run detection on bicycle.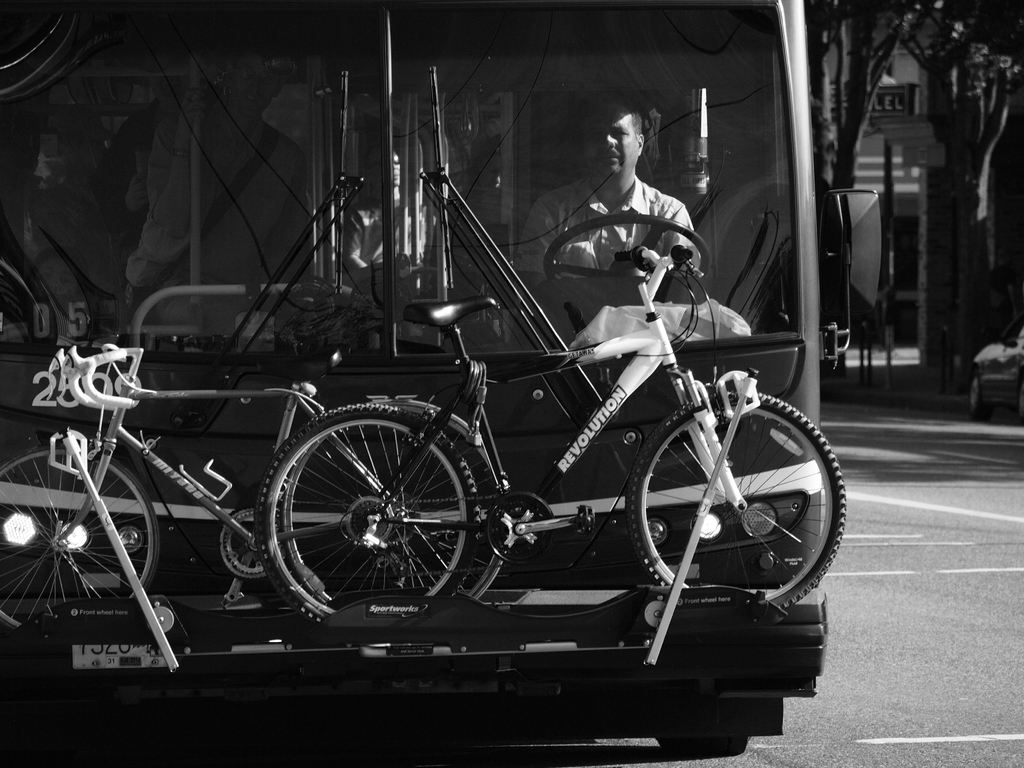
Result: <box>226,229,864,669</box>.
